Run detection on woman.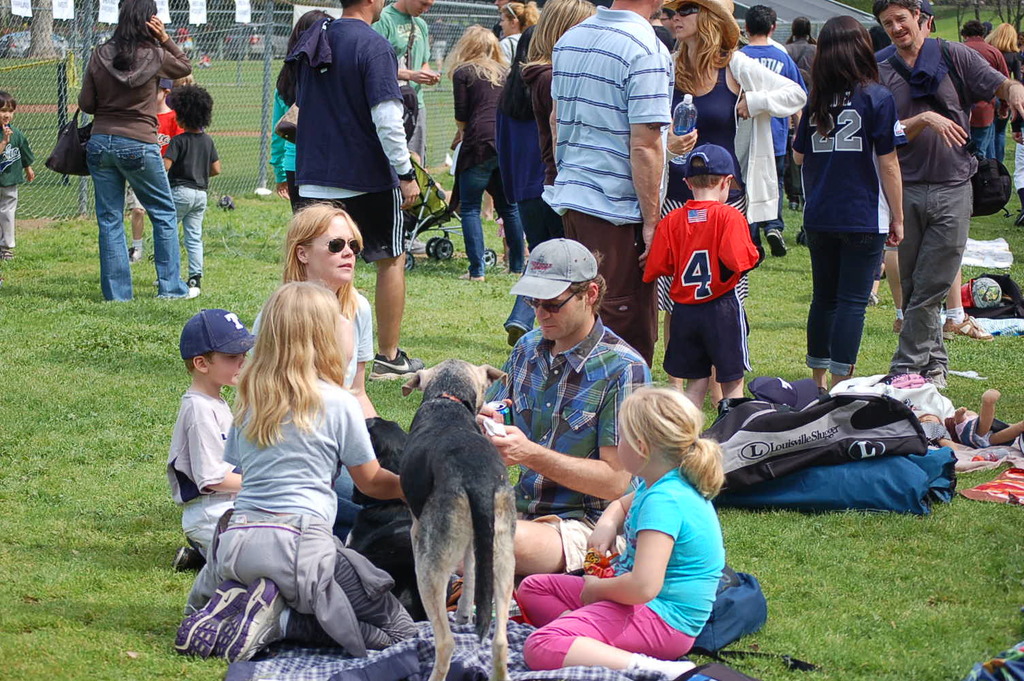
Result: 442, 22, 535, 283.
